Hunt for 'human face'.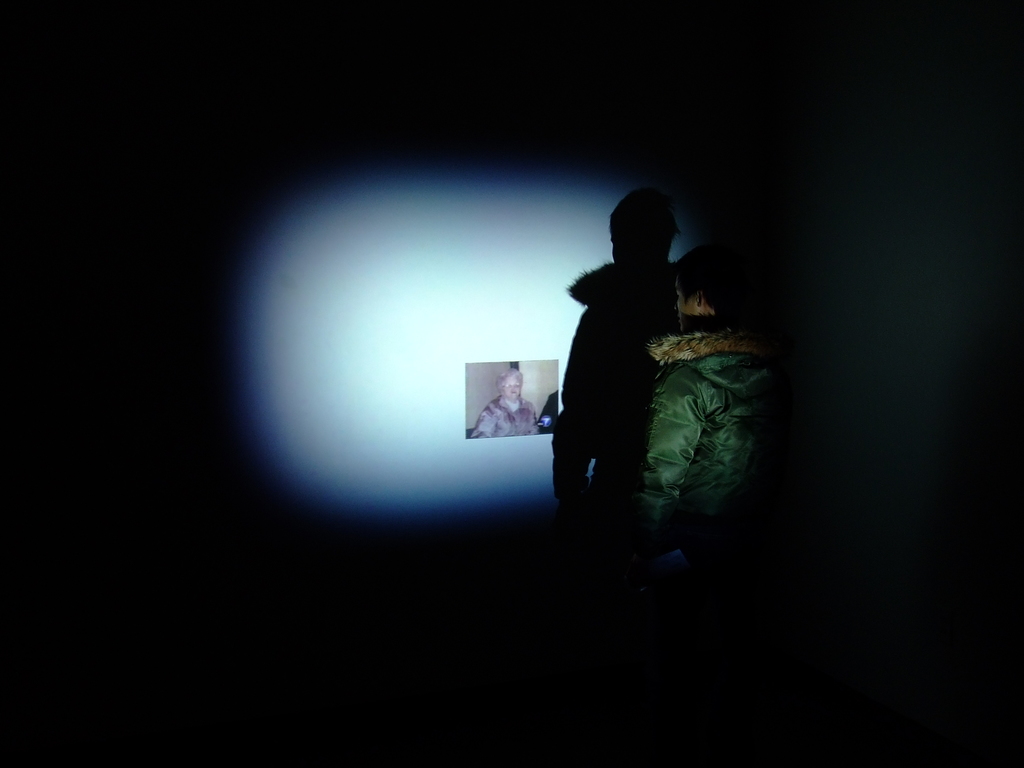
Hunted down at pyautogui.locateOnScreen(499, 378, 520, 403).
